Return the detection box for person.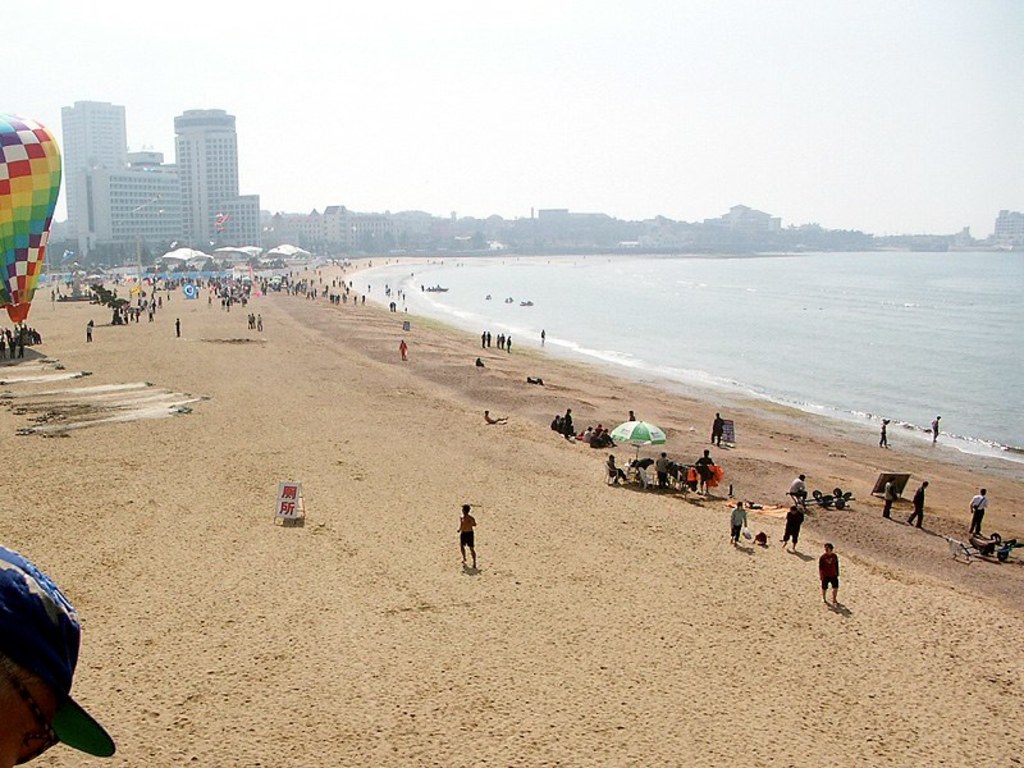
790/472/808/503.
